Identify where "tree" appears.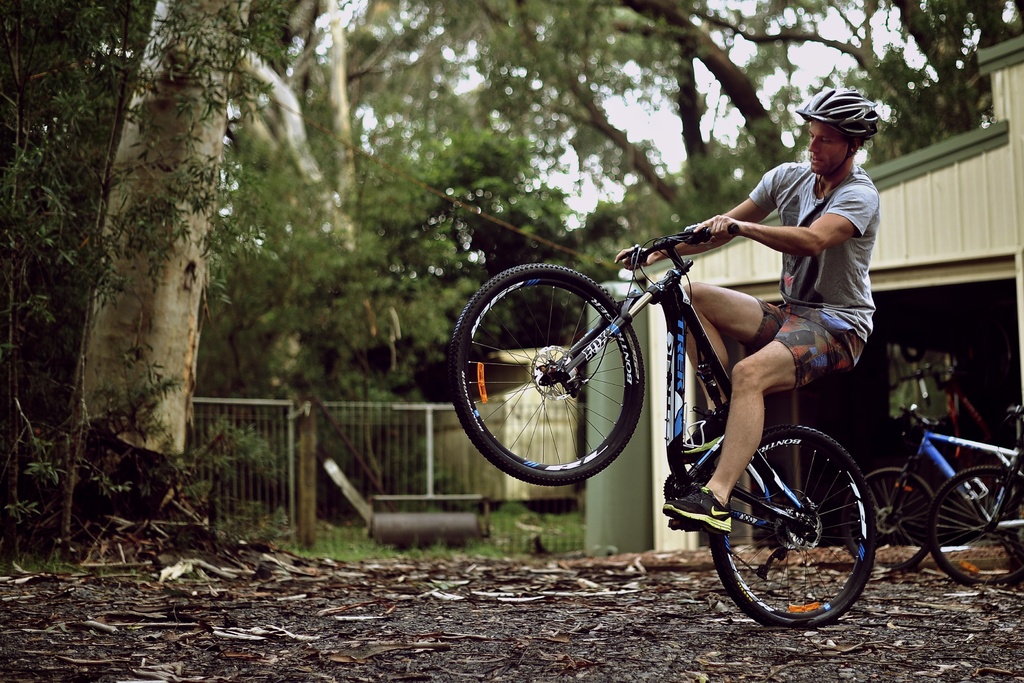
Appears at l=0, t=0, r=257, b=570.
